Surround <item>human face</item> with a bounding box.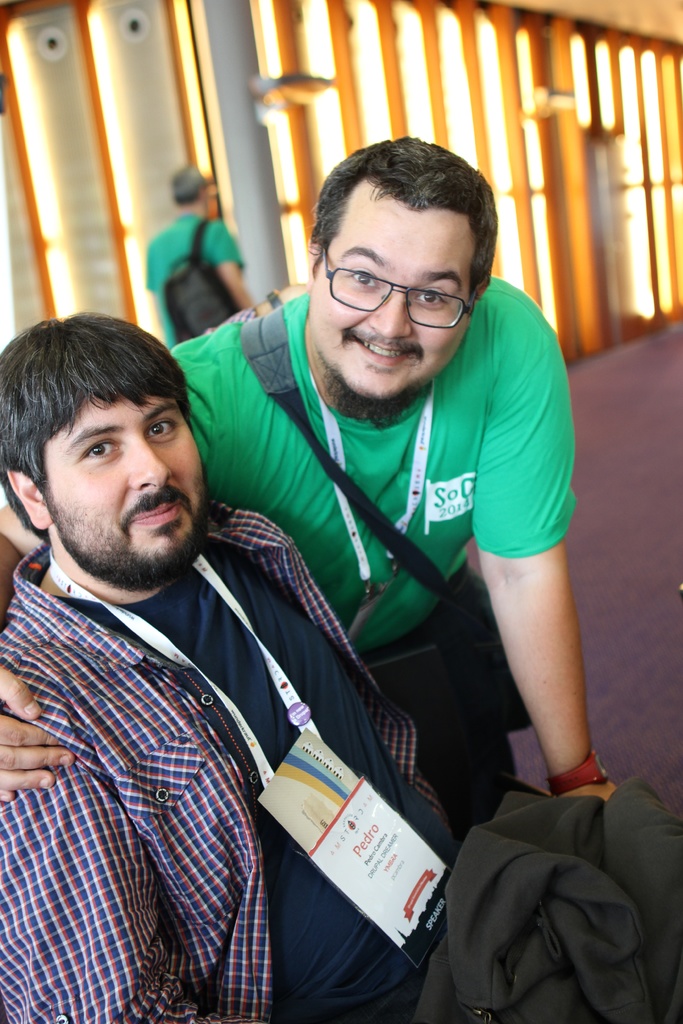
<region>313, 205, 473, 400</region>.
